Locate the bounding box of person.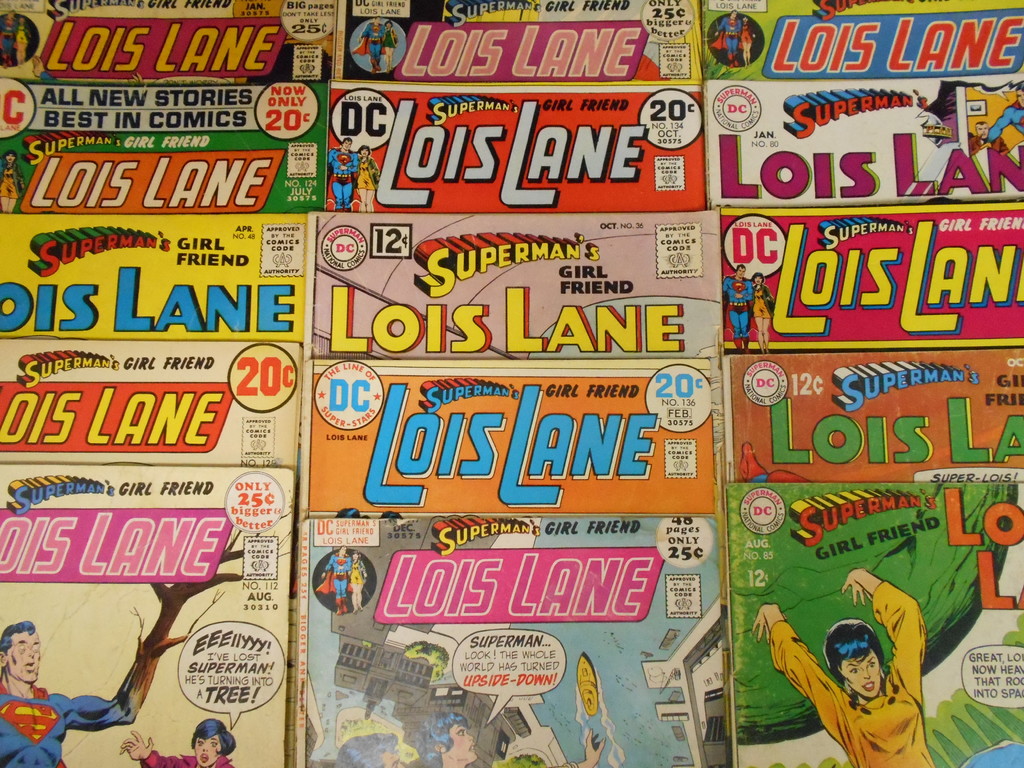
Bounding box: bbox=(980, 84, 1023, 149).
